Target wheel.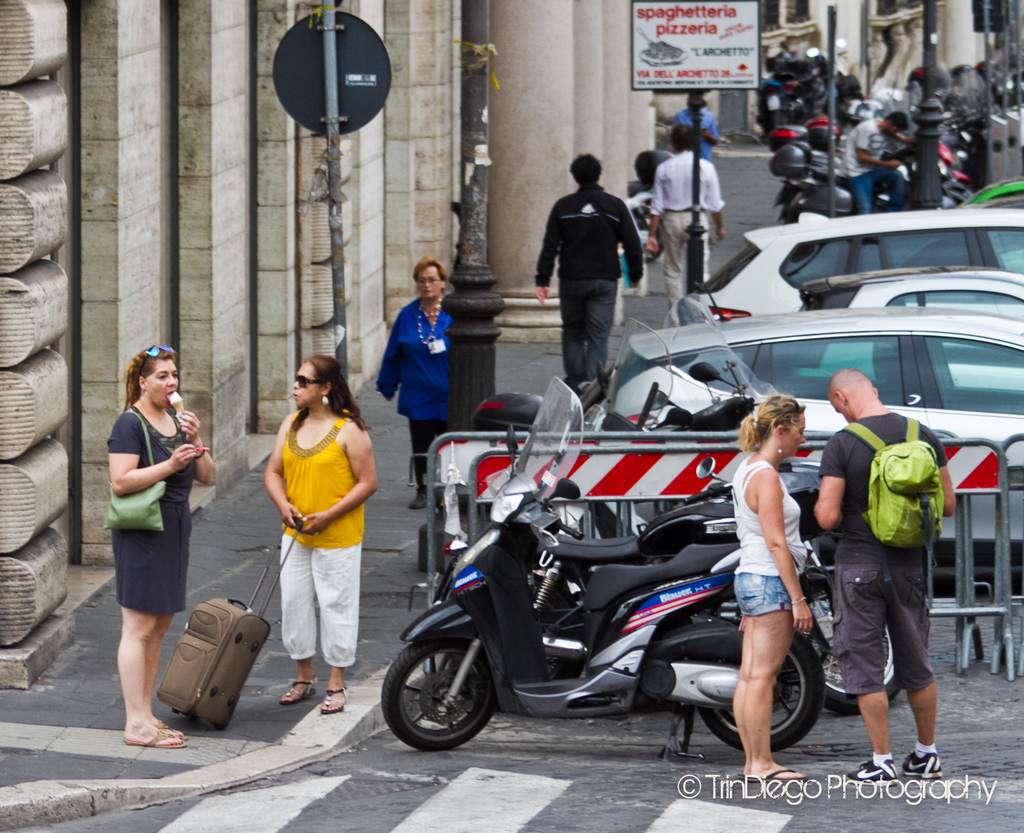
Target region: 813 588 900 707.
